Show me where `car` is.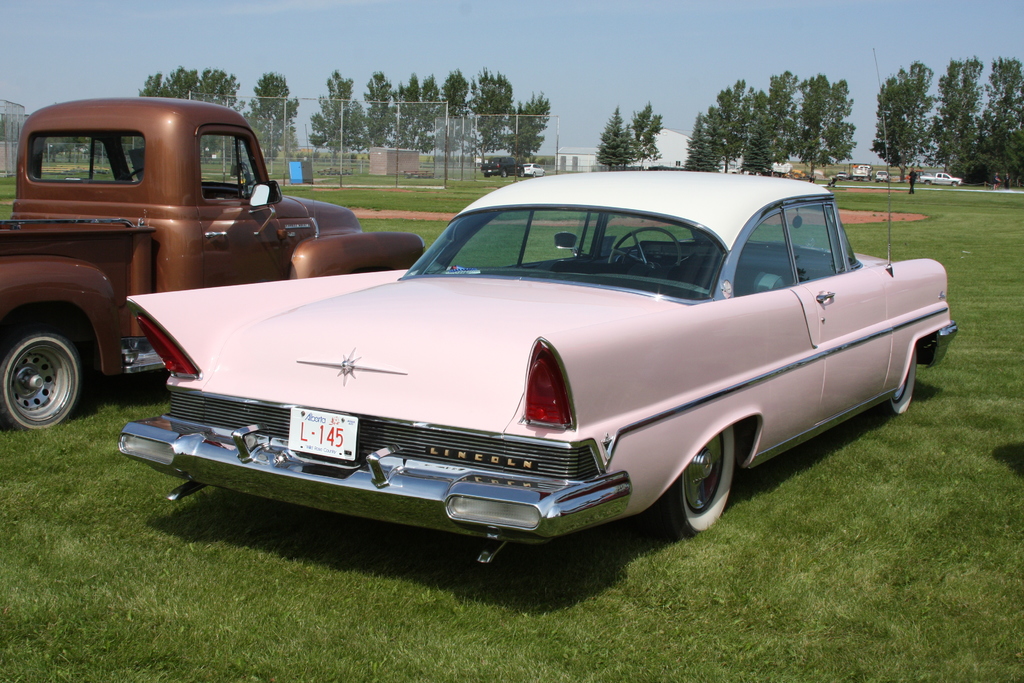
`car` is at {"x1": 524, "y1": 163, "x2": 544, "y2": 177}.
